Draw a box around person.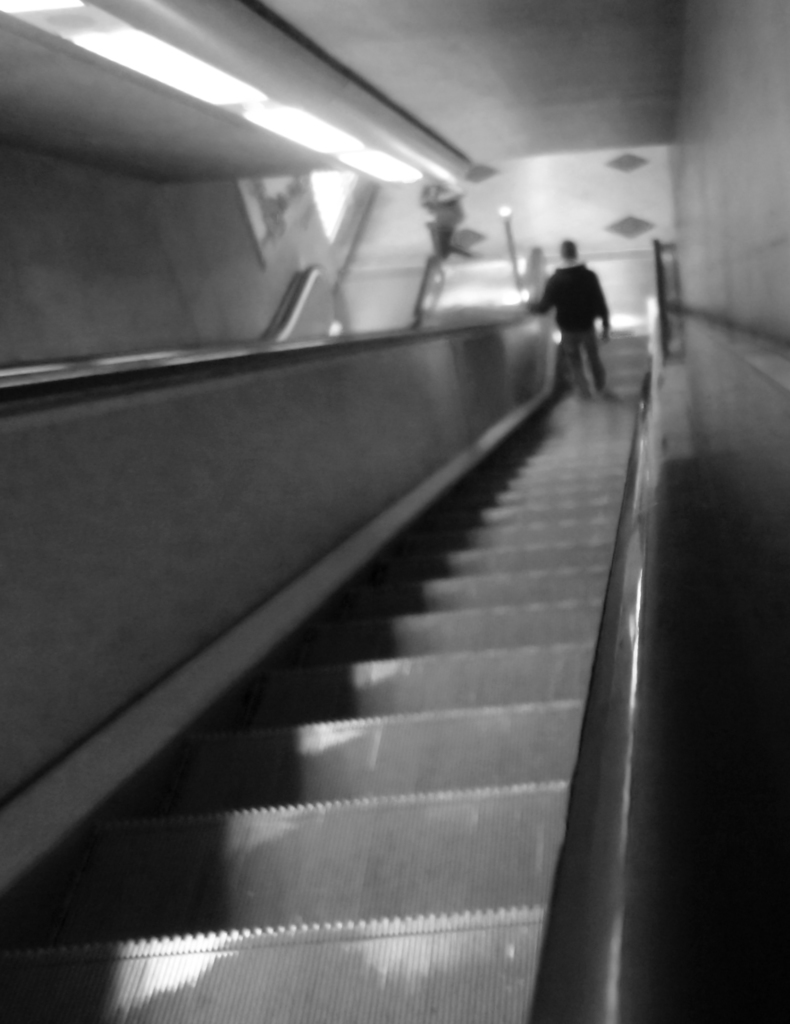
bbox(546, 228, 624, 392).
